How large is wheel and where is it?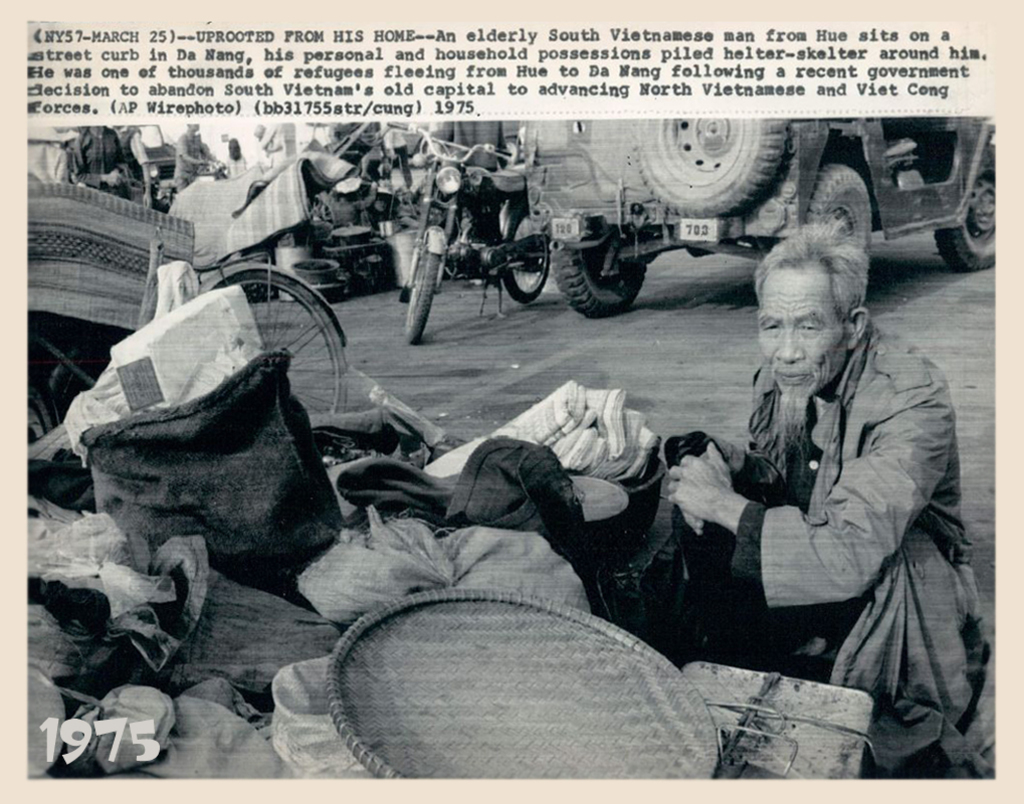
Bounding box: 631:114:790:221.
